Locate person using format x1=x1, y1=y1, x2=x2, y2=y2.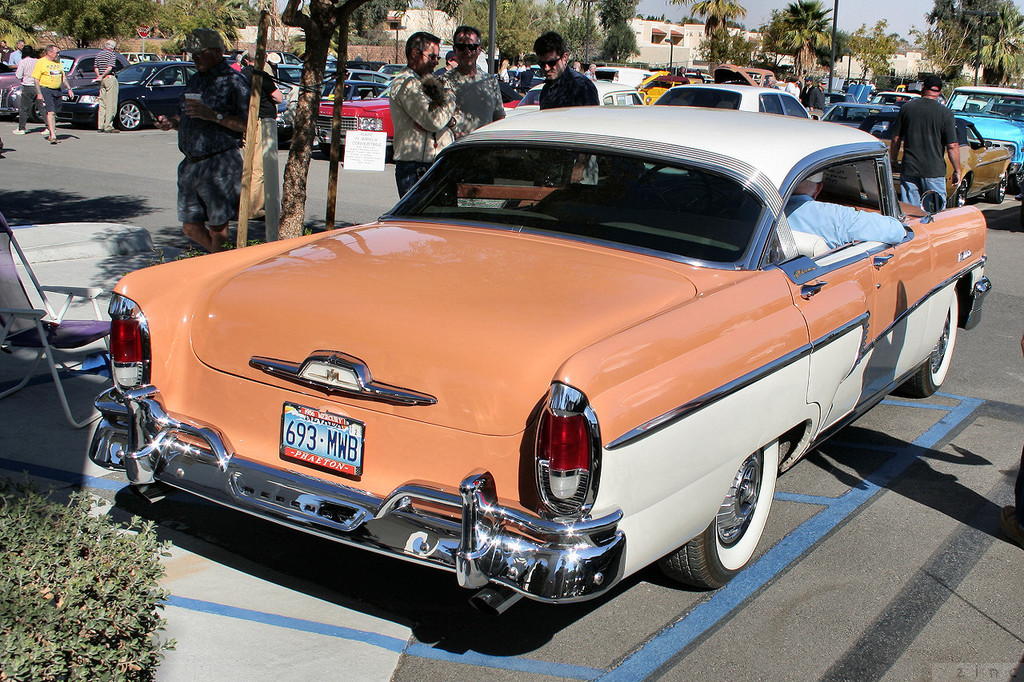
x1=764, y1=74, x2=782, y2=91.
